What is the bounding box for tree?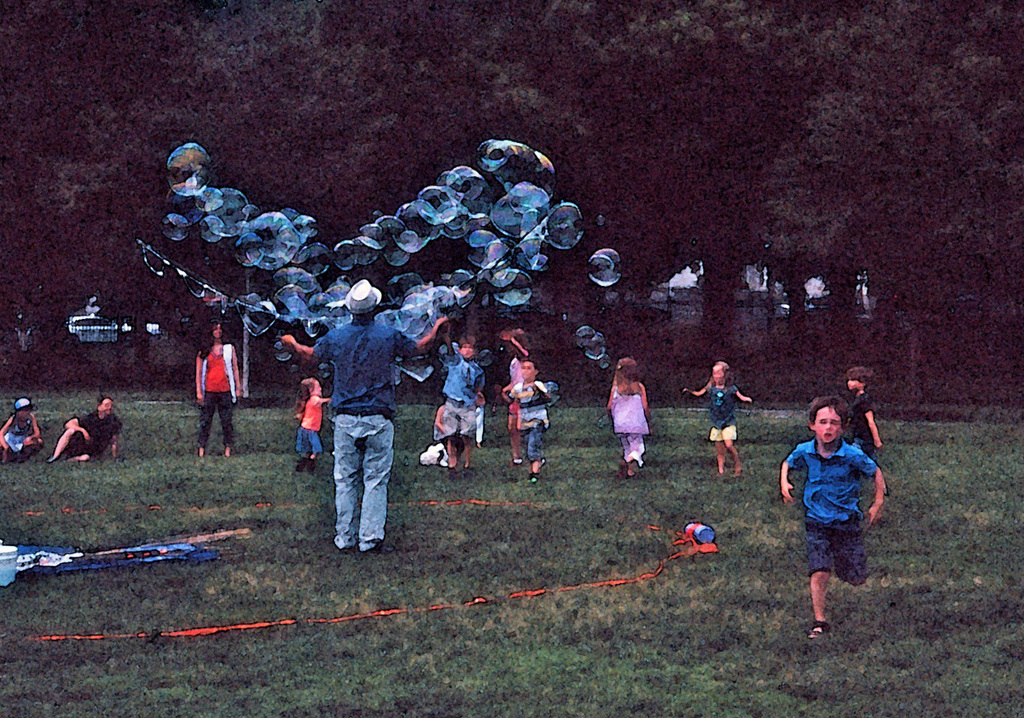
box=[374, 0, 613, 255].
